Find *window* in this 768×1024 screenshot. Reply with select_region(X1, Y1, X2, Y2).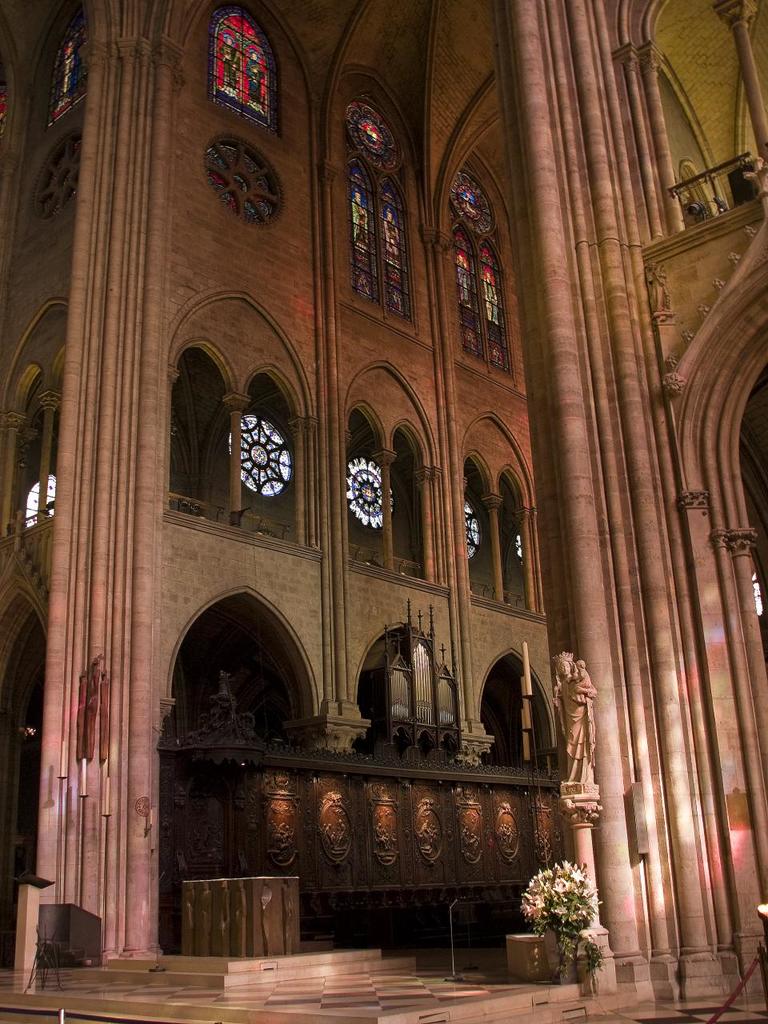
select_region(207, 11, 280, 135).
